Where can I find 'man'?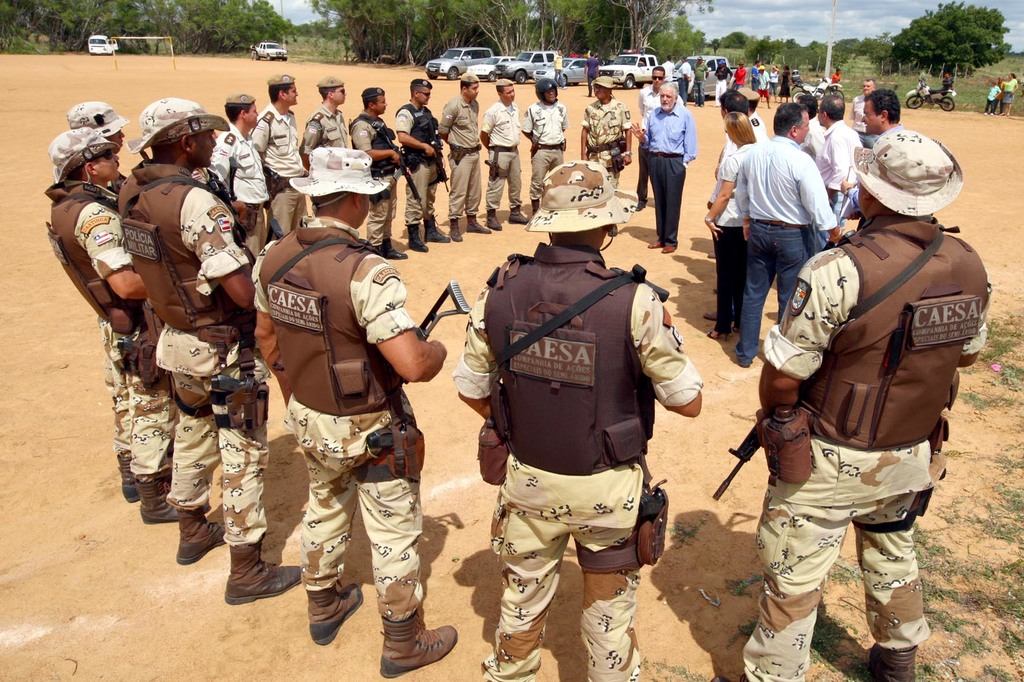
You can find it at (117,132,303,609).
